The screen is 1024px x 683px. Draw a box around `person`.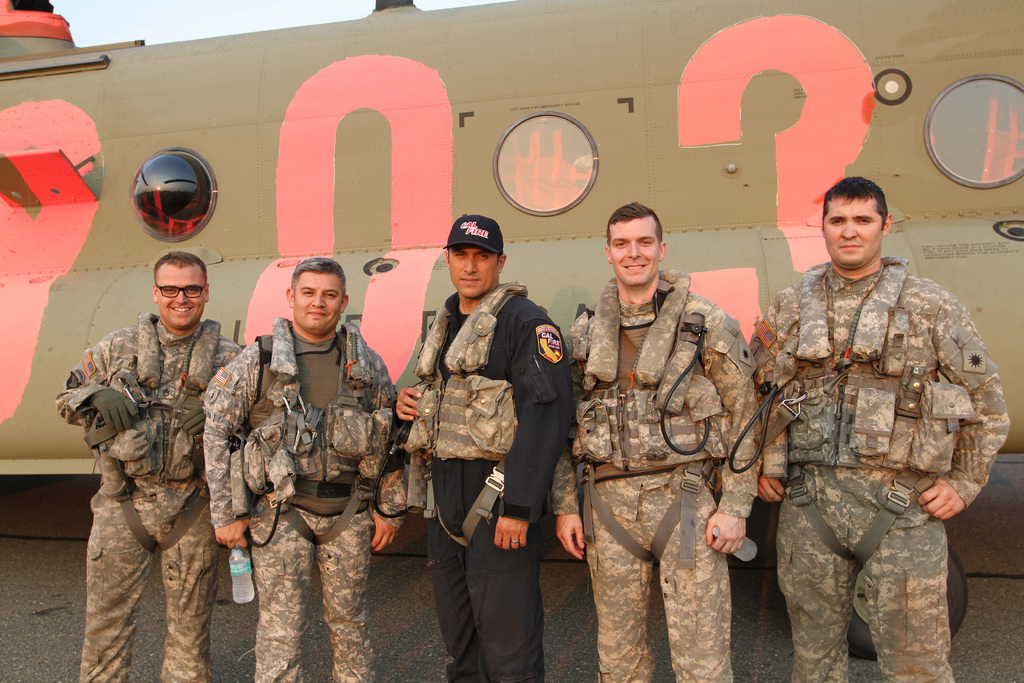
<box>390,212,570,682</box>.
